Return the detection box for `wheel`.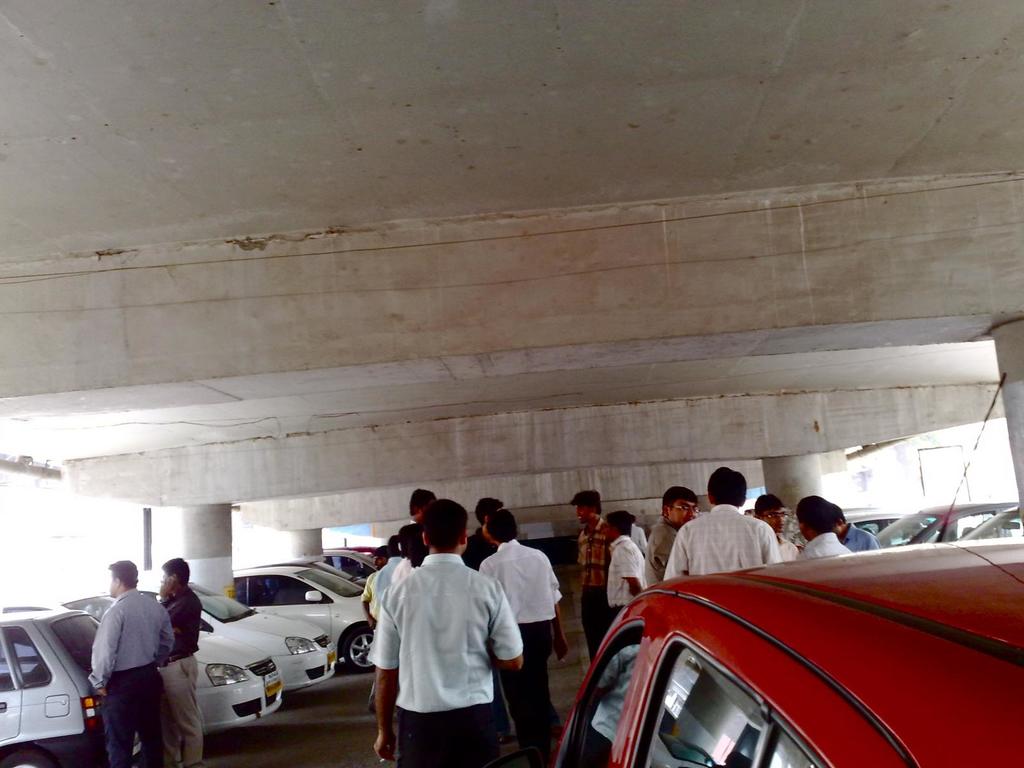
bbox=[0, 753, 53, 767].
